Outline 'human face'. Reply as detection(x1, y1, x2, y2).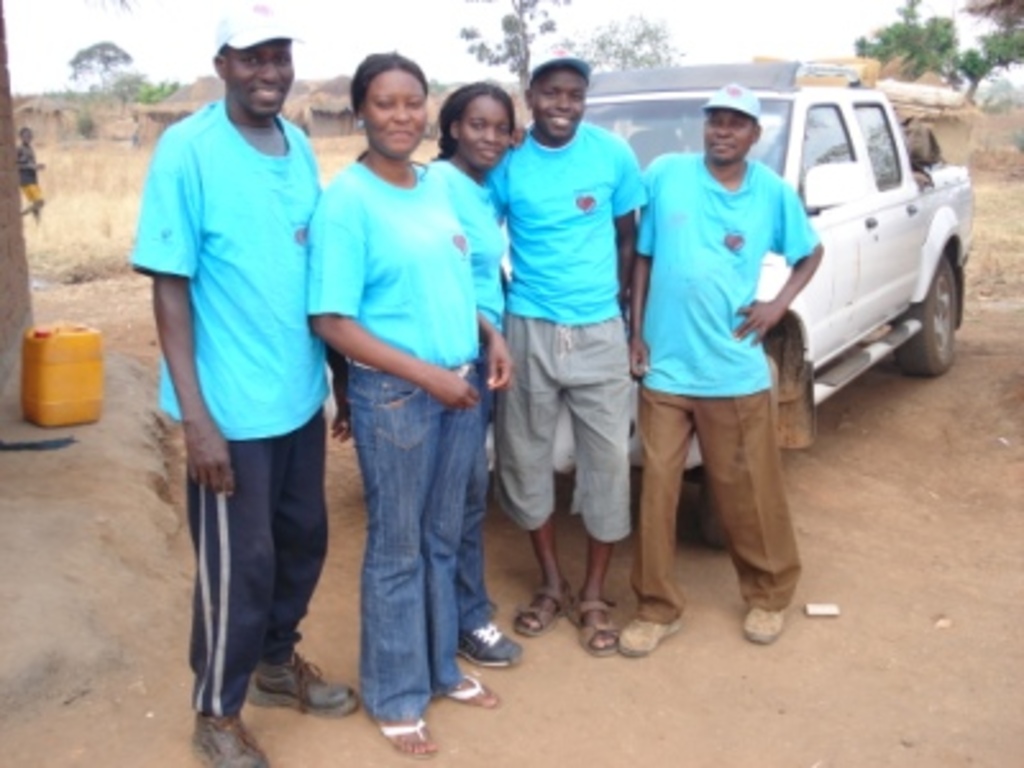
detection(525, 61, 586, 141).
